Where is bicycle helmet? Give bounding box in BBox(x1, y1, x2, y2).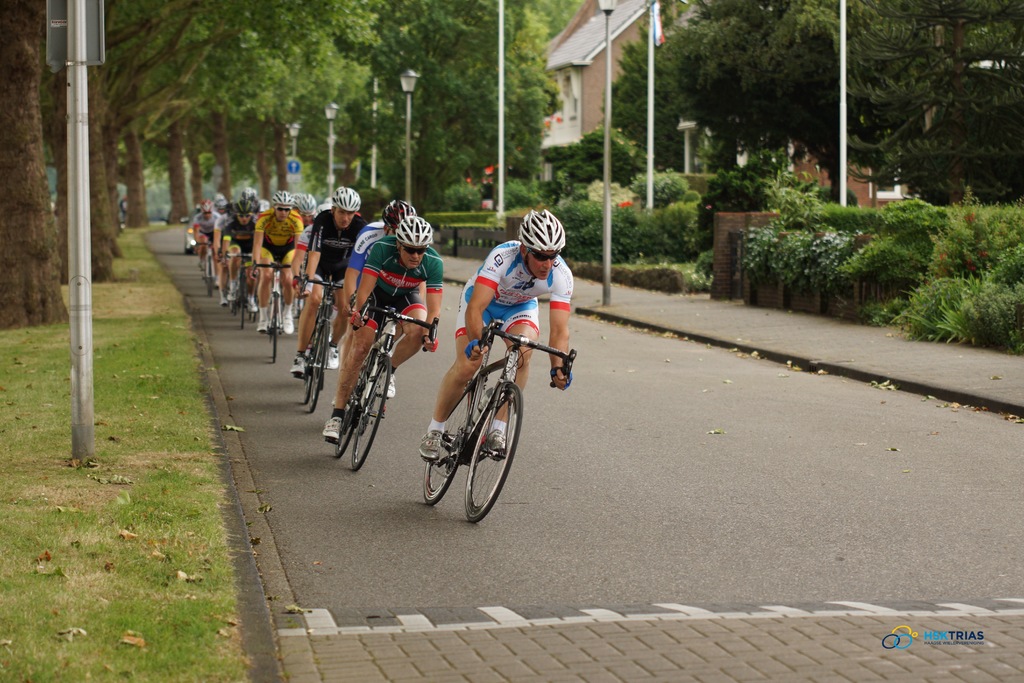
BBox(336, 183, 365, 211).
